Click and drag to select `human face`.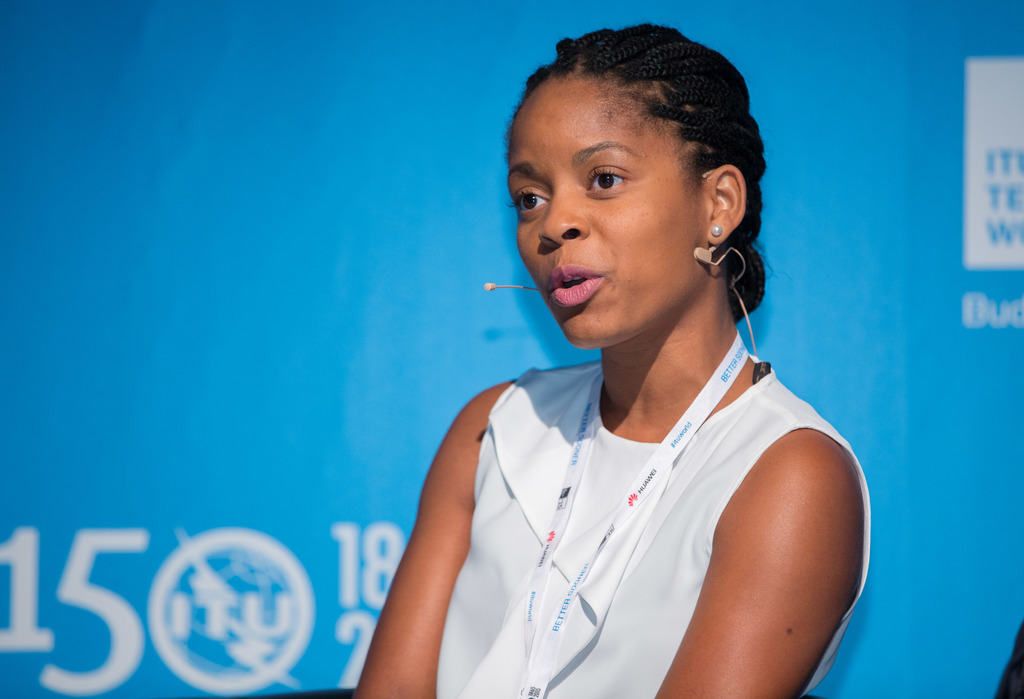
Selection: Rect(508, 86, 705, 335).
